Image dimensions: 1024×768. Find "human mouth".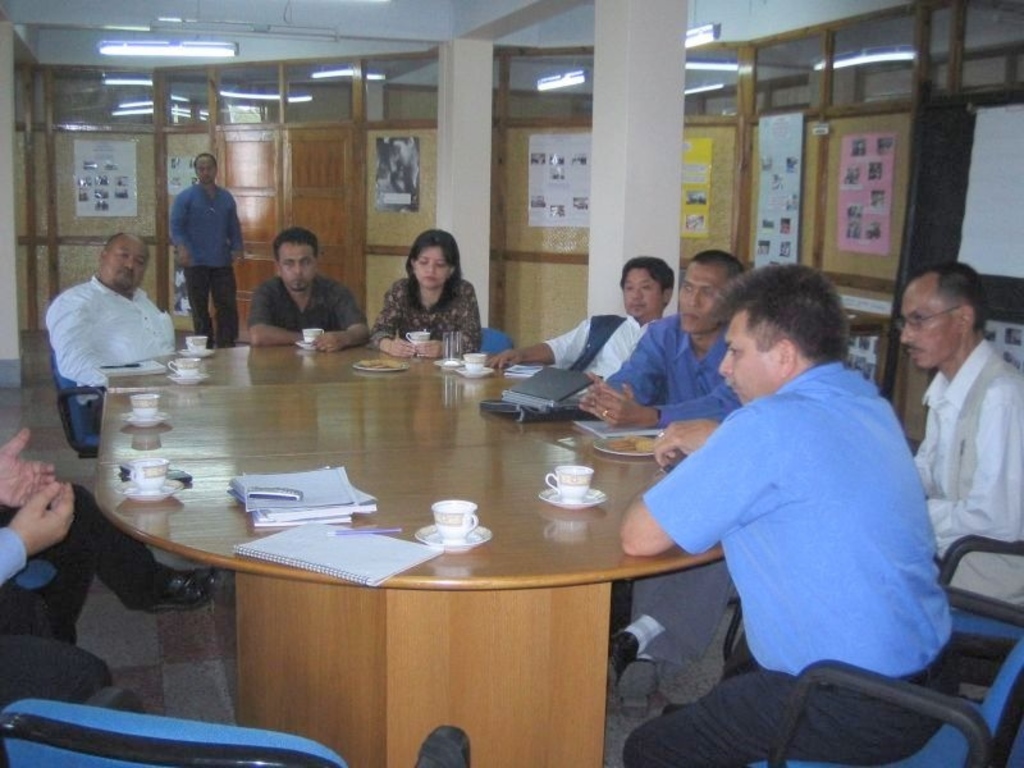
crop(122, 273, 138, 285).
